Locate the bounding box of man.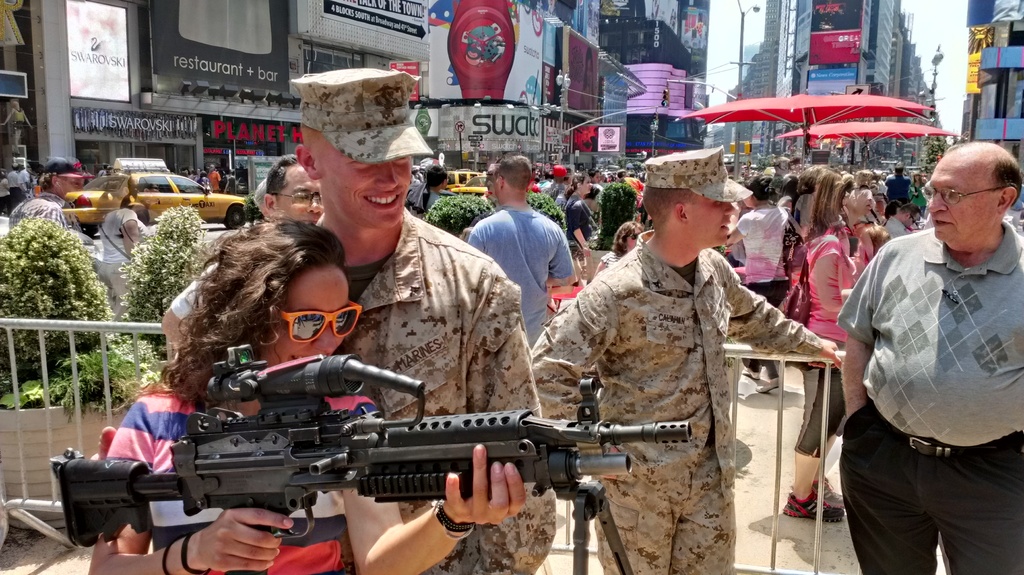
Bounding box: {"x1": 461, "y1": 152, "x2": 572, "y2": 347}.
